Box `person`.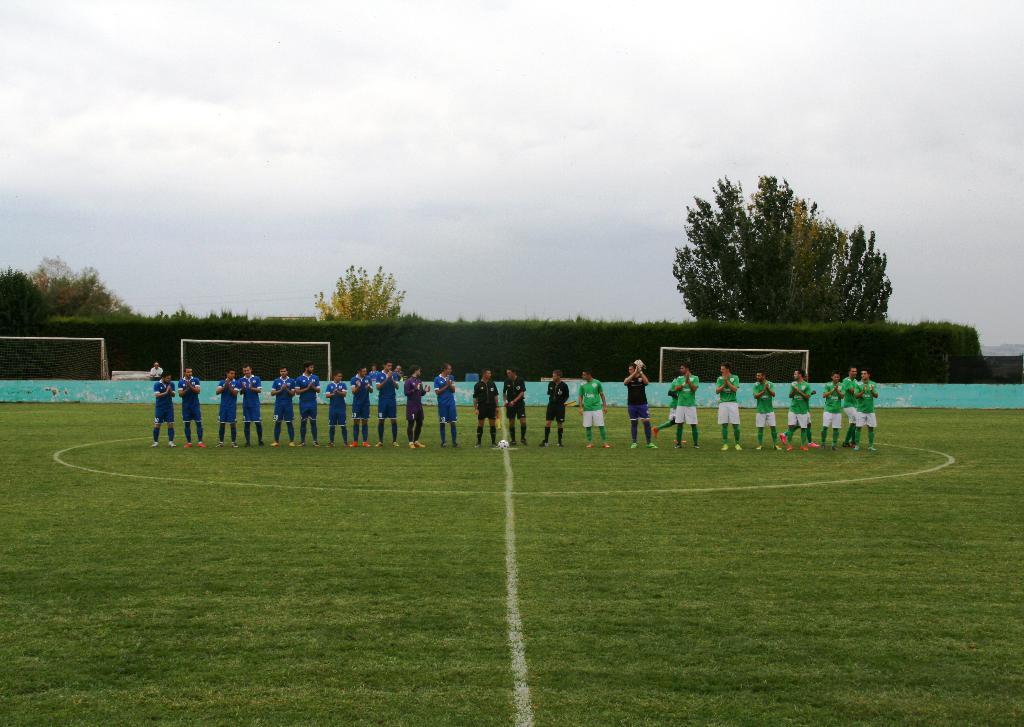
detection(243, 364, 265, 447).
